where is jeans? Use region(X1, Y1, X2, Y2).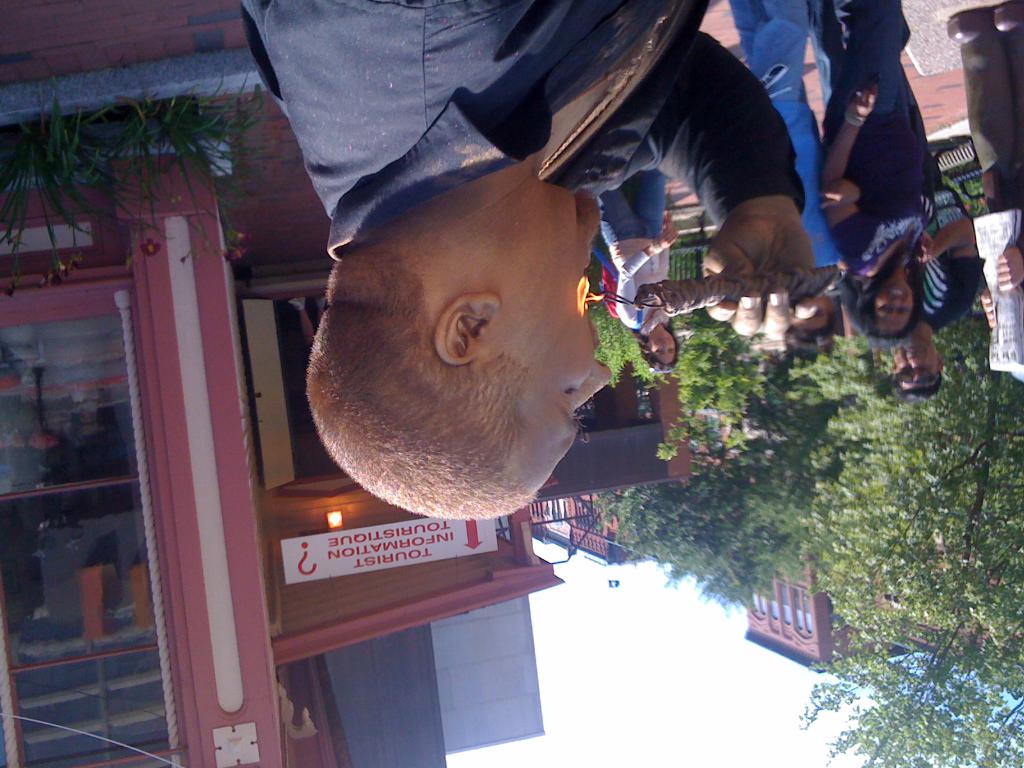
region(720, 1, 799, 97).
